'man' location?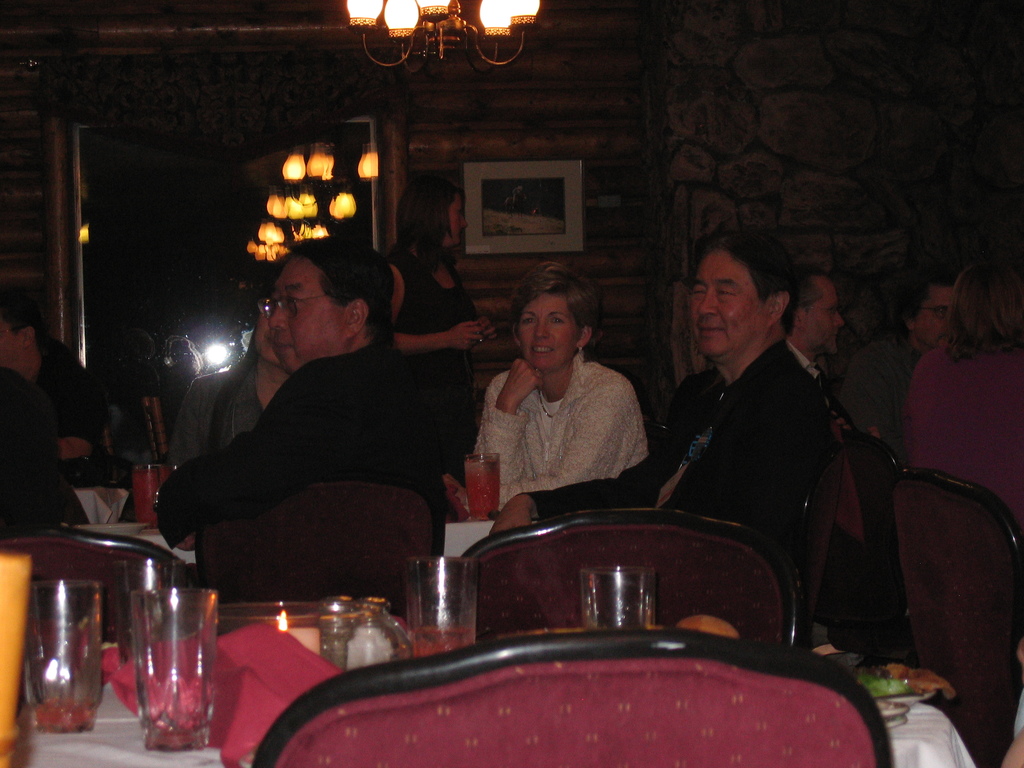
[left=840, top=273, right=963, bottom=476]
